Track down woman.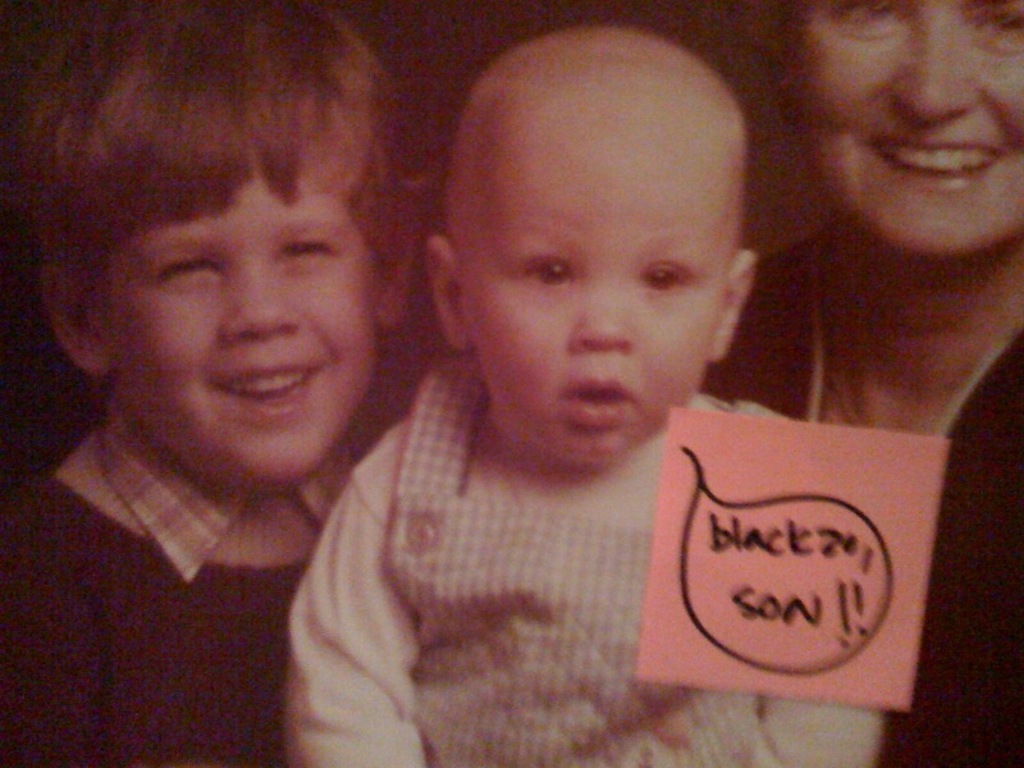
Tracked to [left=703, top=0, right=1023, bottom=767].
